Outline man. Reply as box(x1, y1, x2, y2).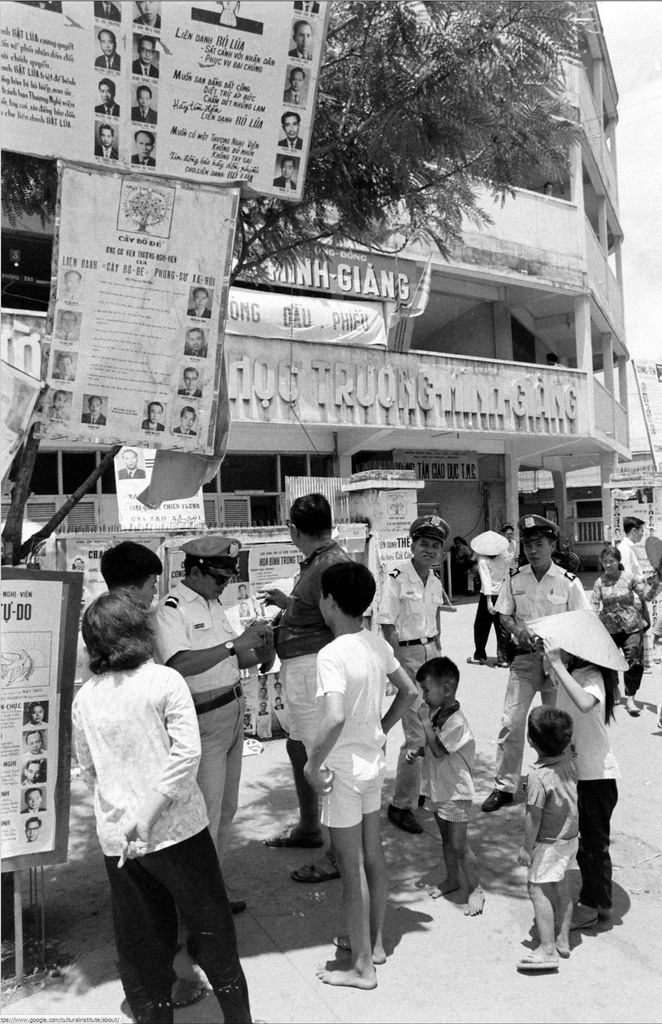
box(255, 488, 359, 900).
